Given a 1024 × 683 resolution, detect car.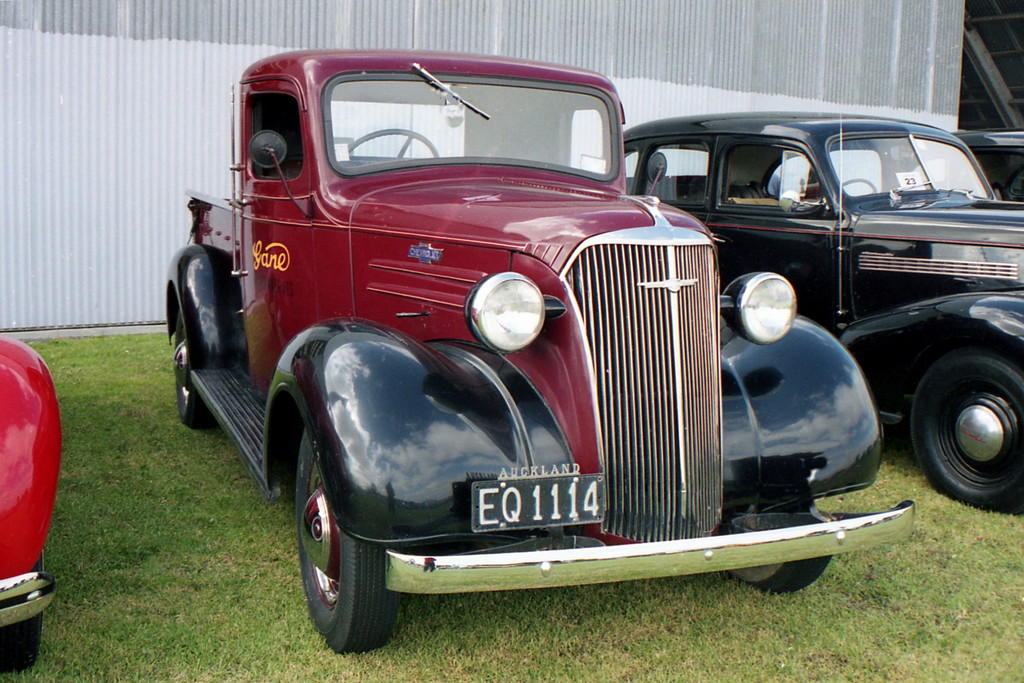
[0,331,56,673].
